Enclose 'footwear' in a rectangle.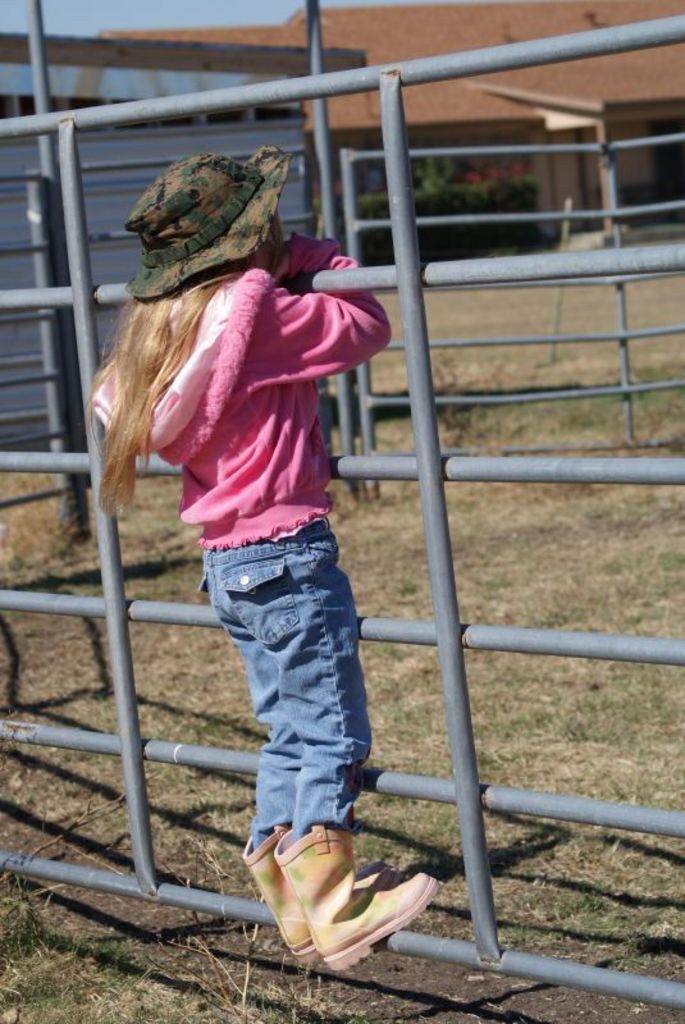
box=[245, 813, 307, 959].
